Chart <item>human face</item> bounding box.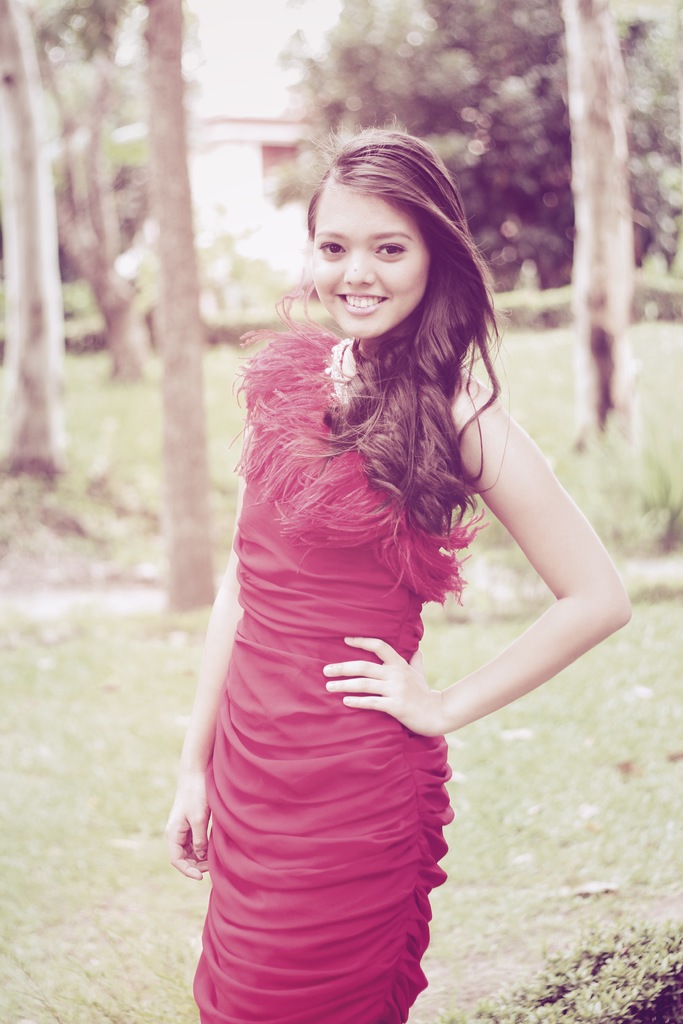
Charted: locate(311, 179, 426, 340).
